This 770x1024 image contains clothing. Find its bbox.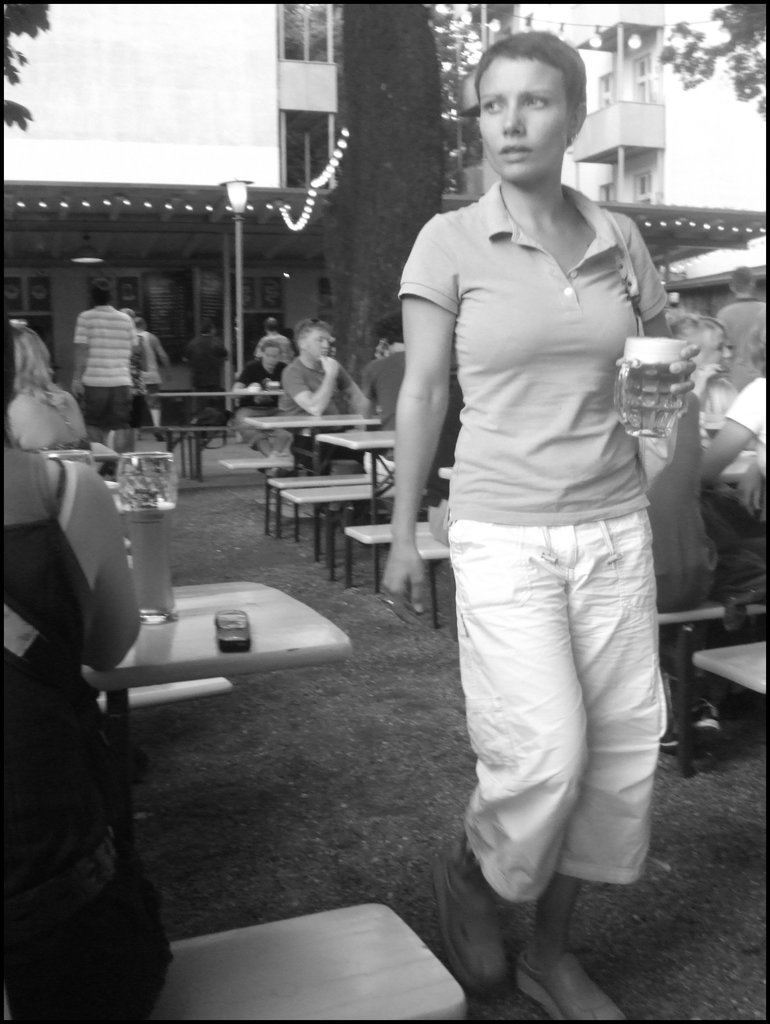
(left=234, top=358, right=295, bottom=410).
